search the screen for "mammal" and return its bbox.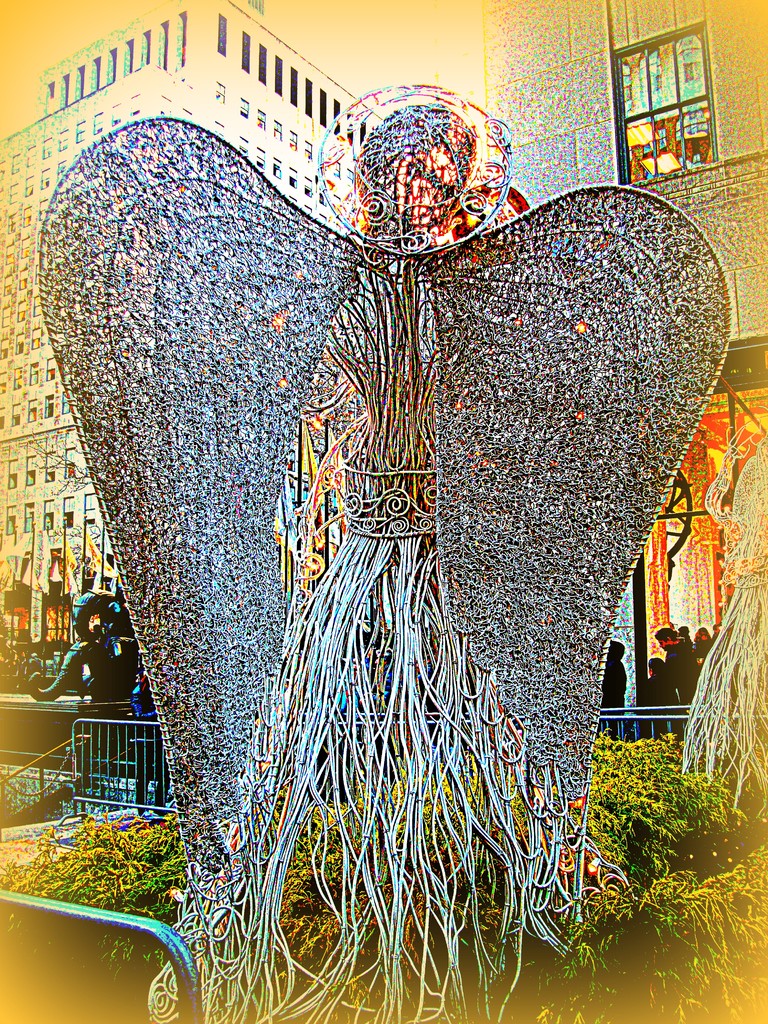
Found: detection(604, 634, 625, 730).
